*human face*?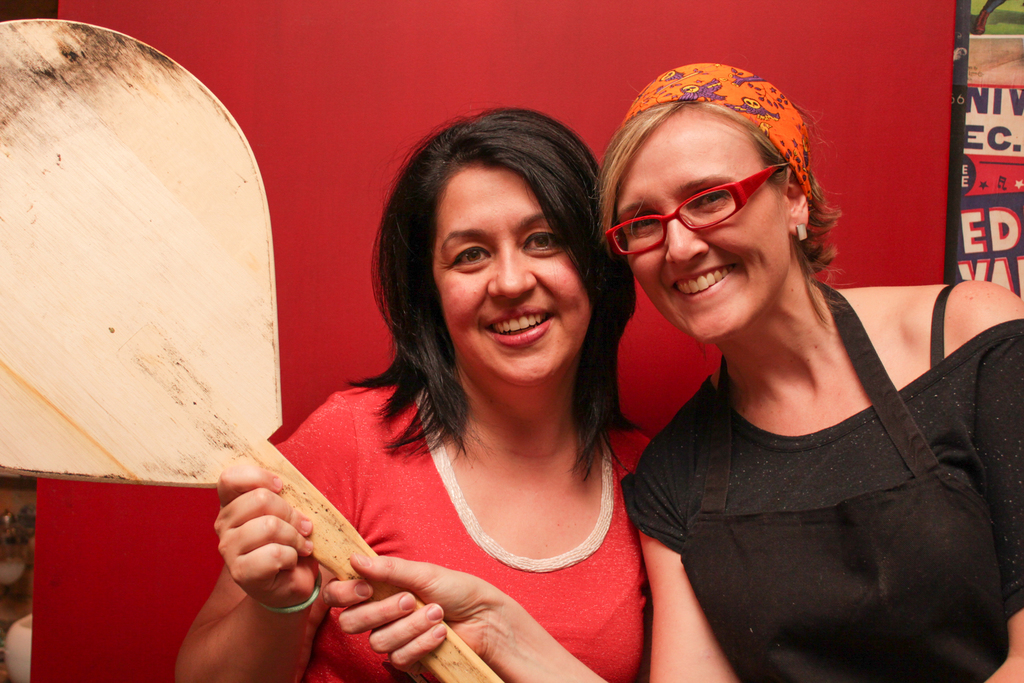
430 163 594 386
